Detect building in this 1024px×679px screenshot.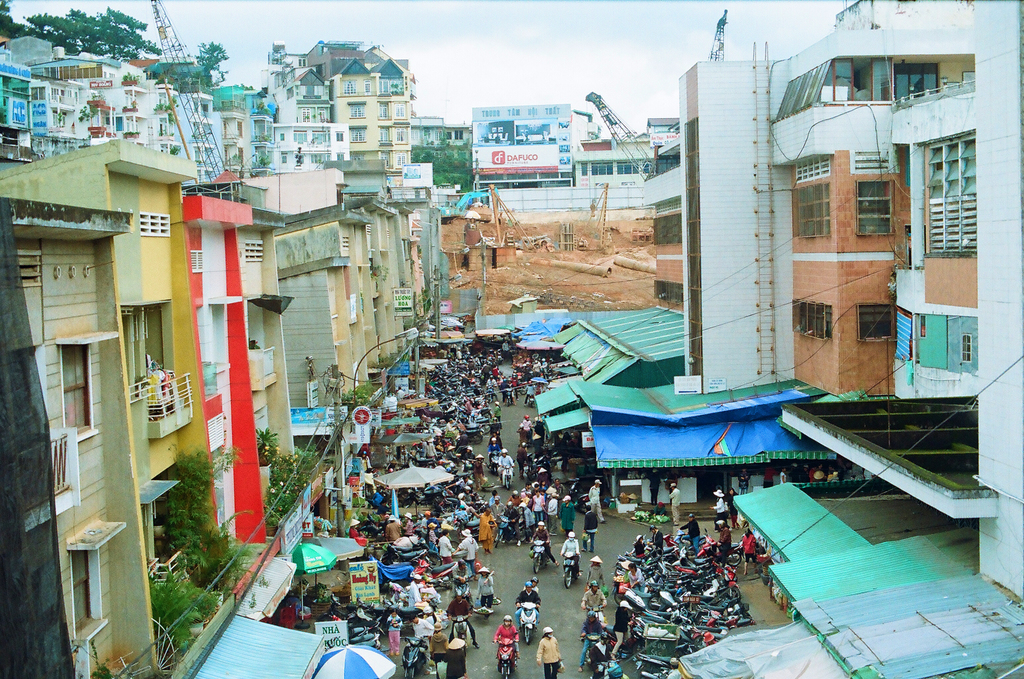
Detection: {"left": 576, "top": 0, "right": 1023, "bottom": 678}.
